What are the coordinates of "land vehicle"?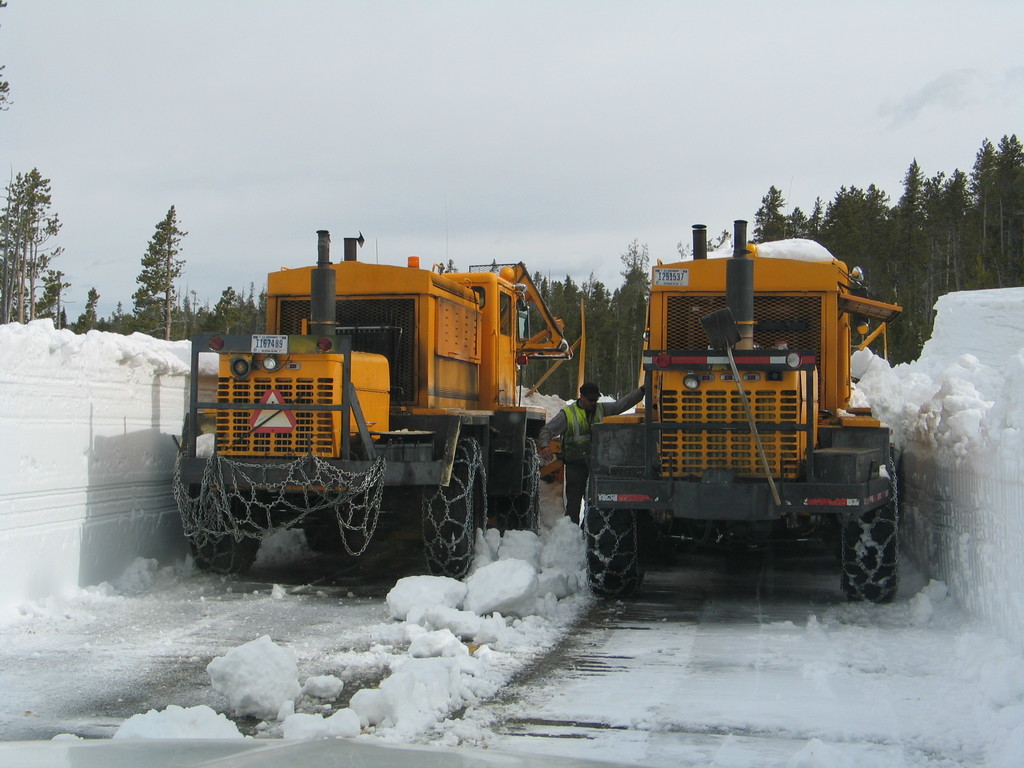
[173,228,586,580].
